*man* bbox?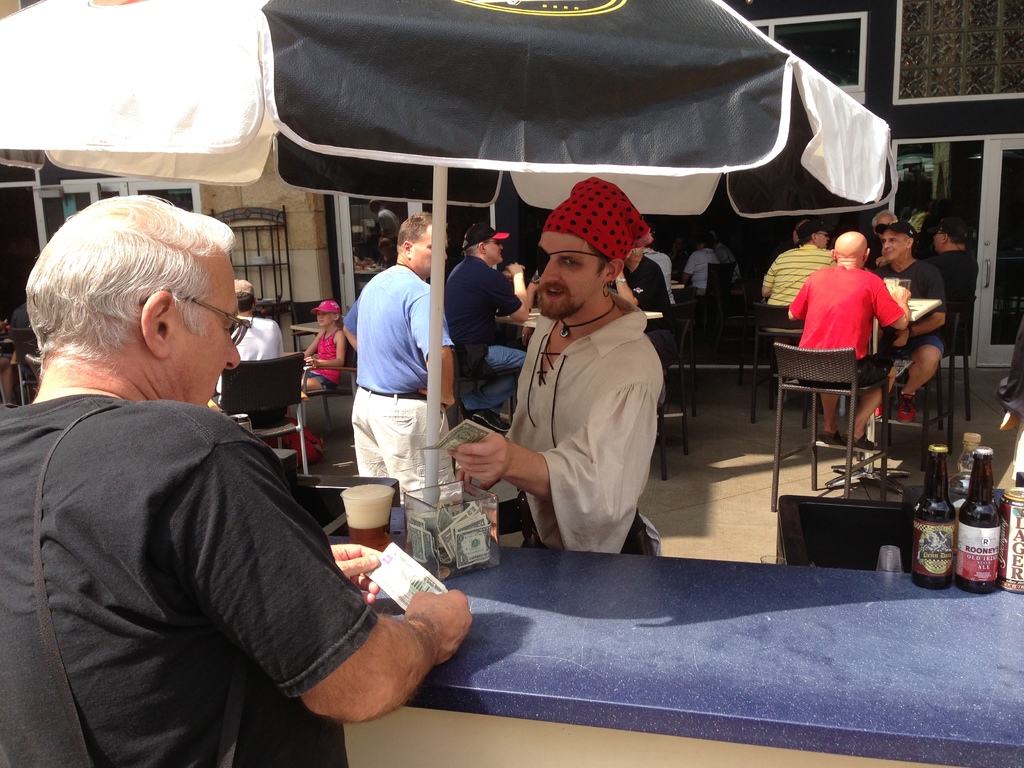
bbox(447, 182, 664, 554)
